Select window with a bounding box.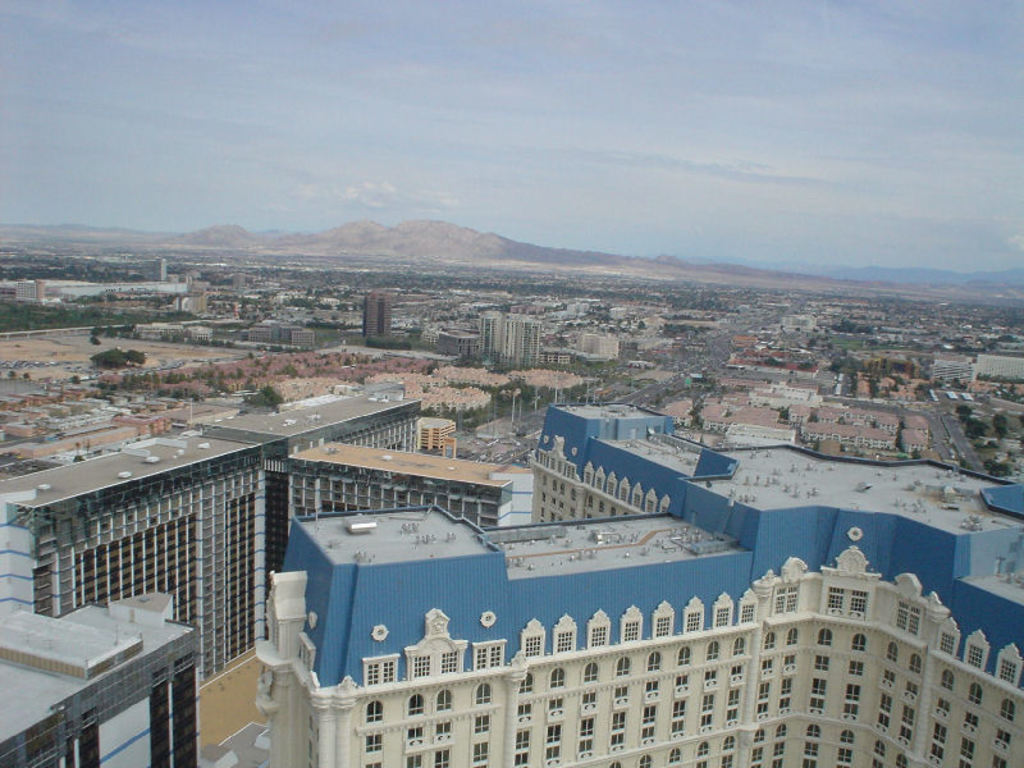
box(580, 696, 594, 712).
